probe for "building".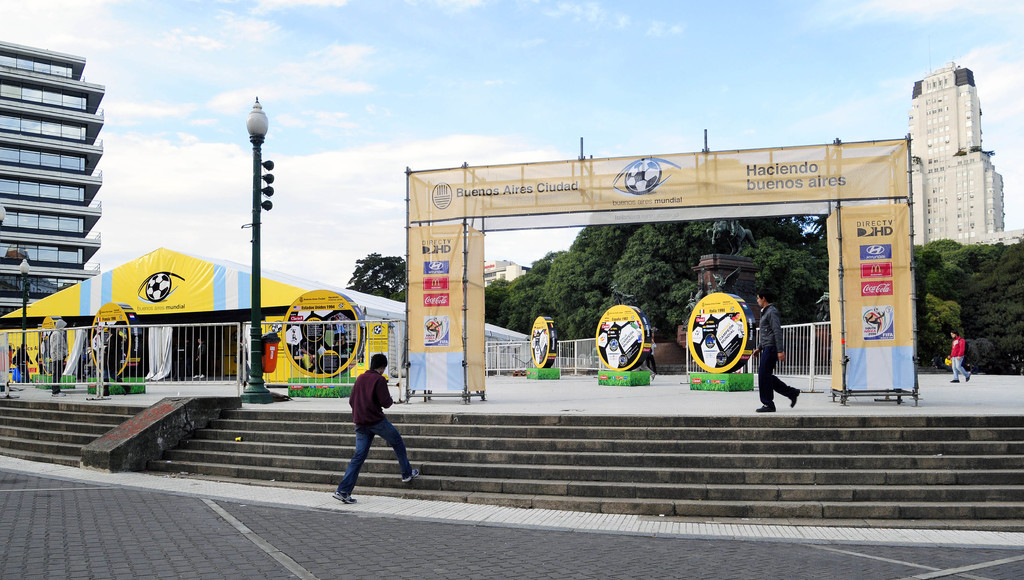
Probe result: box(2, 246, 548, 411).
